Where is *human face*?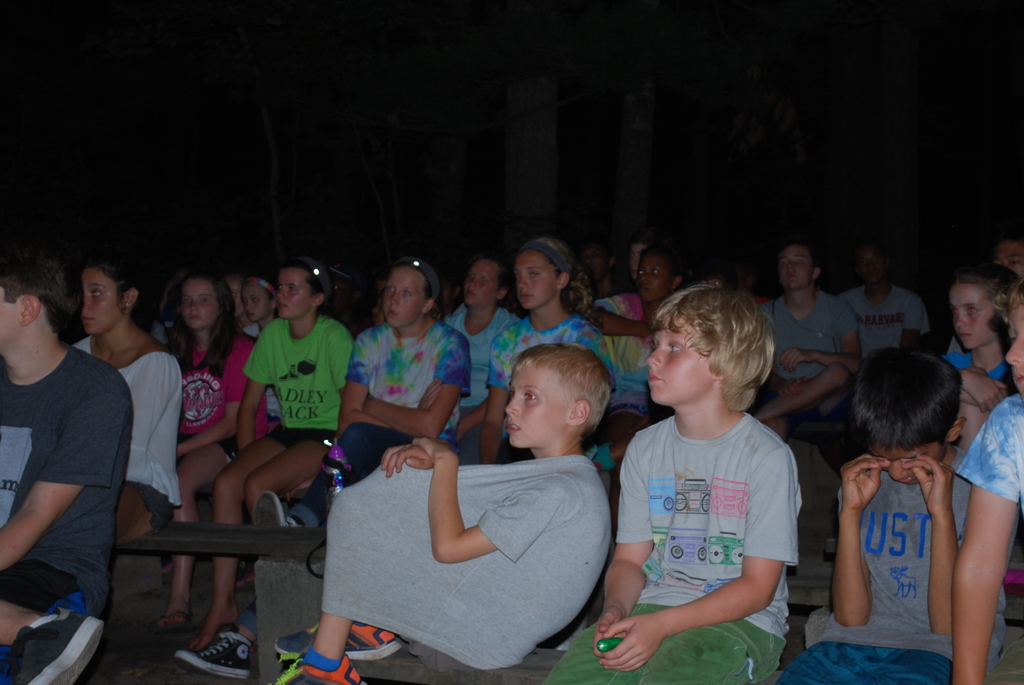
[504, 365, 568, 445].
